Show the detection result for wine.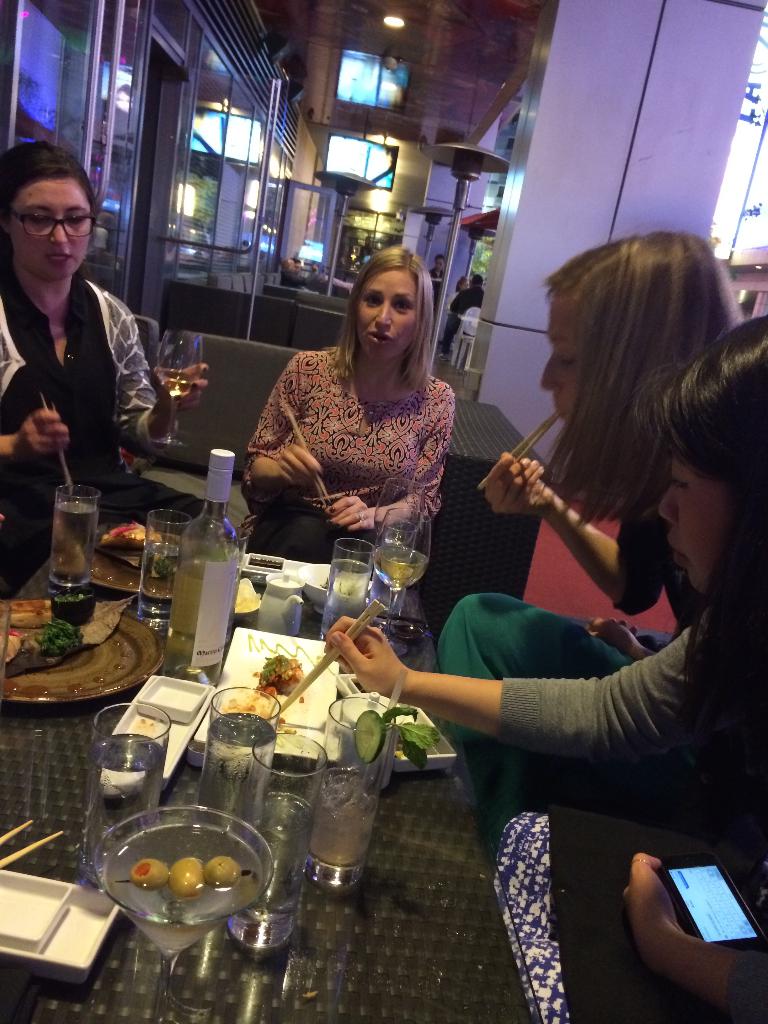
crop(321, 560, 367, 635).
